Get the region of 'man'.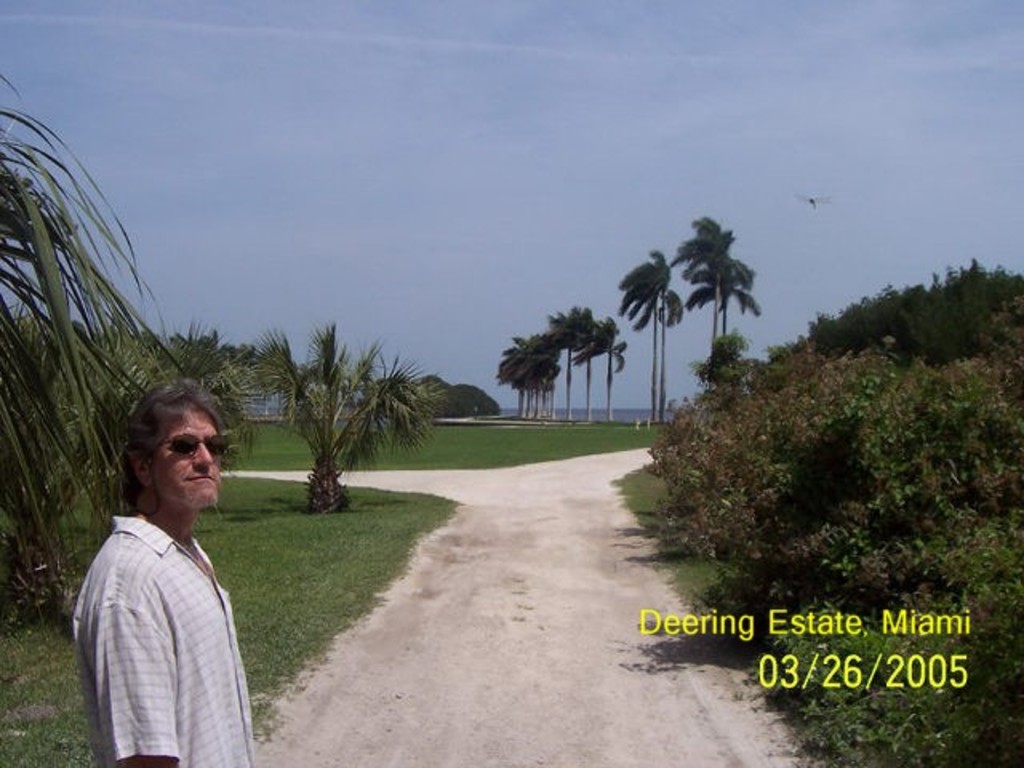
box=[61, 381, 269, 762].
